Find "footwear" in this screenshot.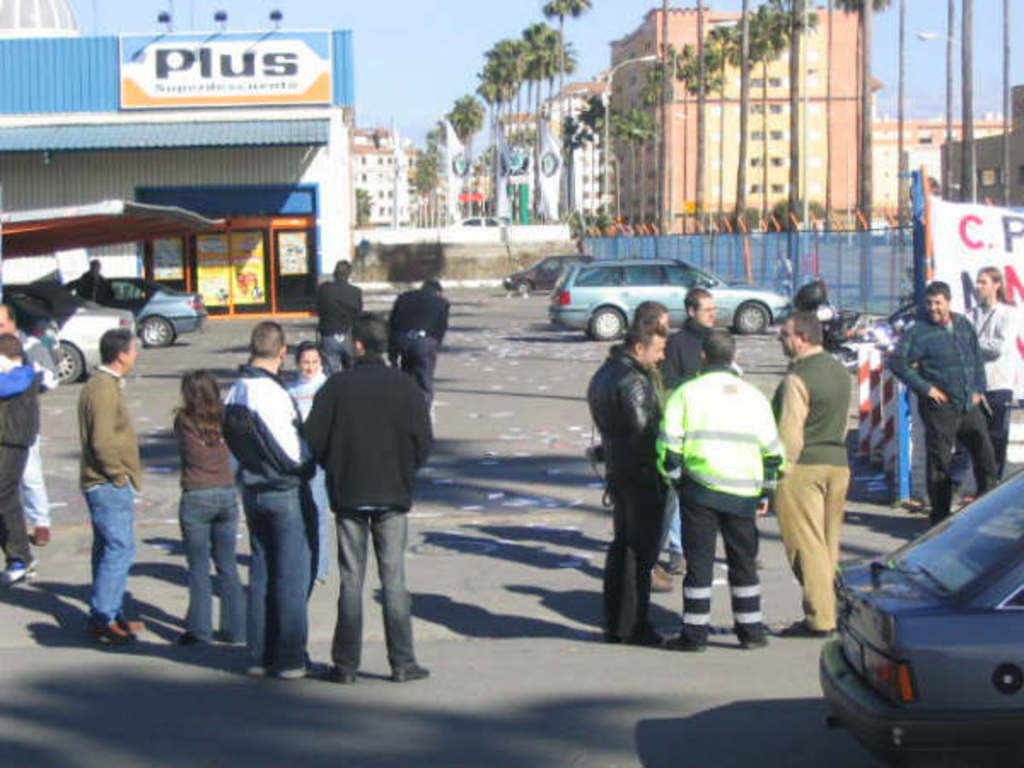
The bounding box for "footwear" is 669:553:683:570.
